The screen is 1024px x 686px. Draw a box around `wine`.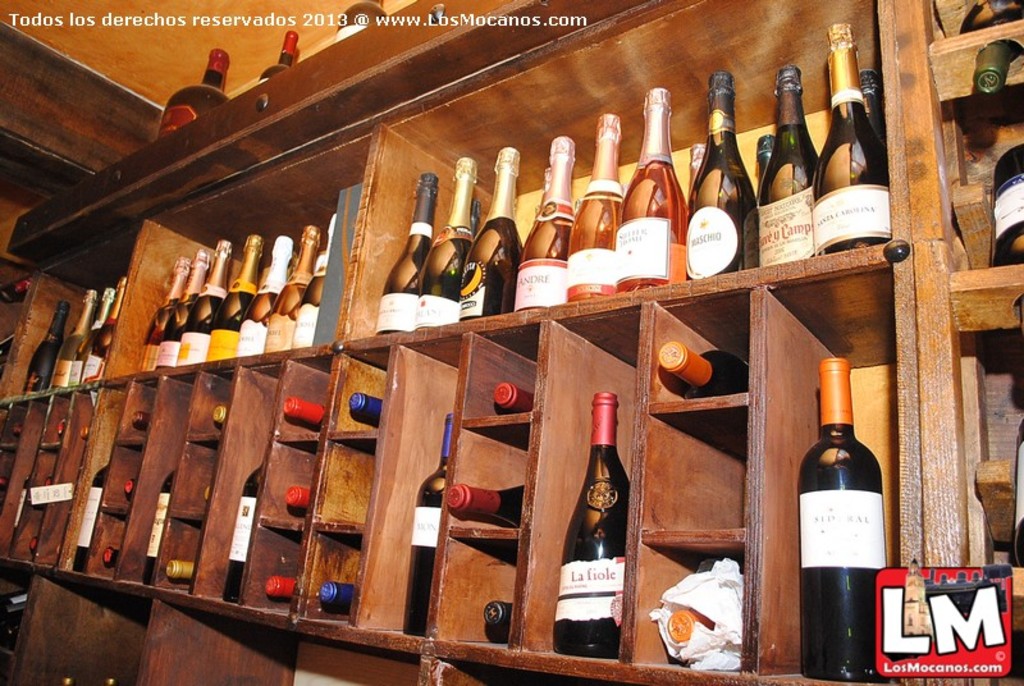
l=82, t=269, r=124, b=375.
